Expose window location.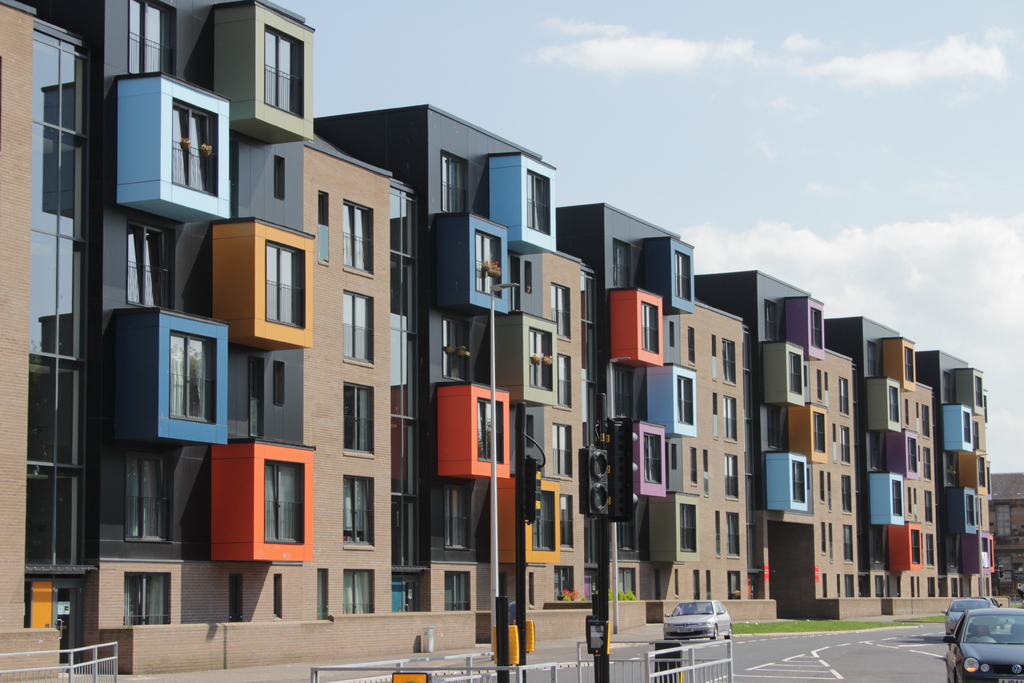
Exposed at bbox(804, 299, 829, 352).
